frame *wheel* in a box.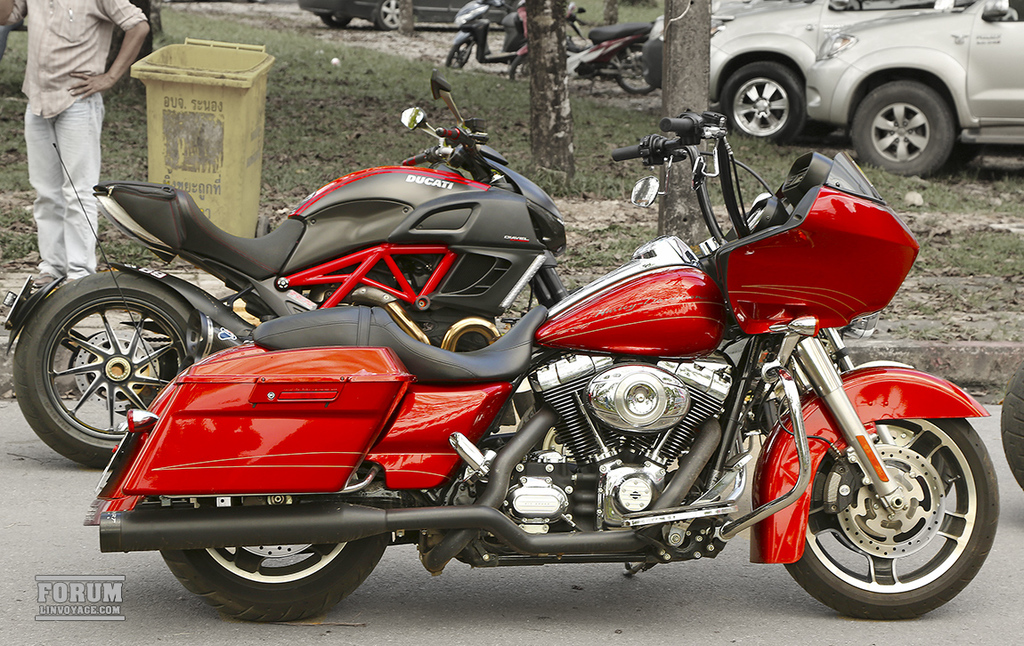
x1=614, y1=43, x2=663, y2=92.
